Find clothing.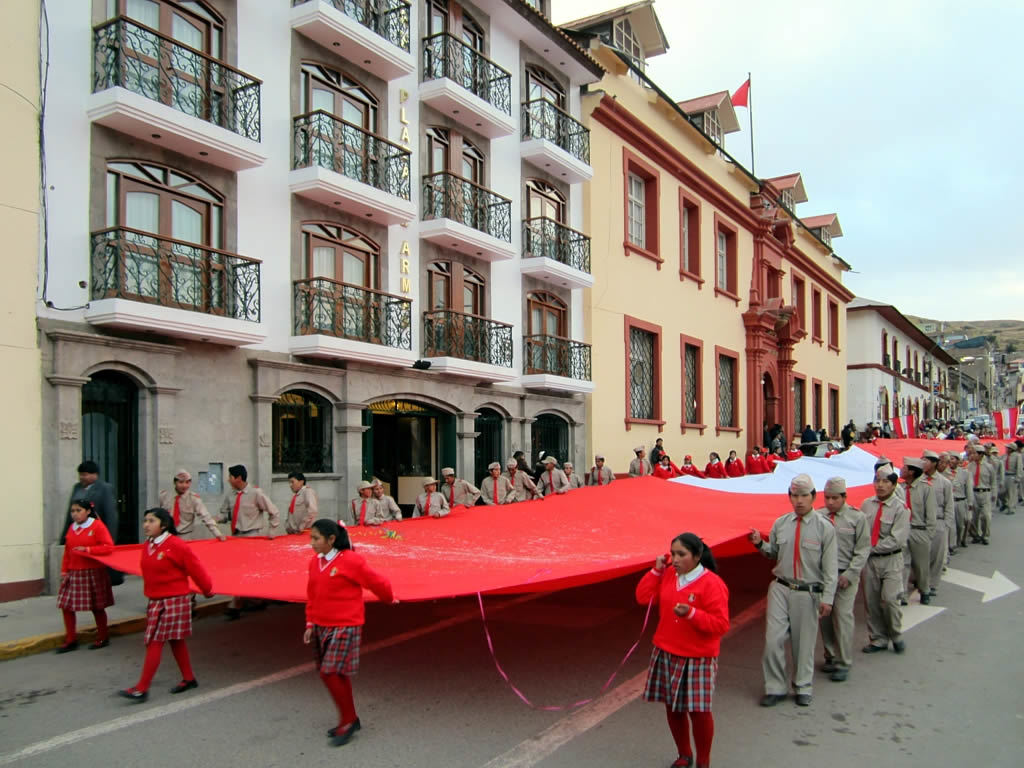
pyautogui.locateOnScreen(633, 453, 658, 477).
